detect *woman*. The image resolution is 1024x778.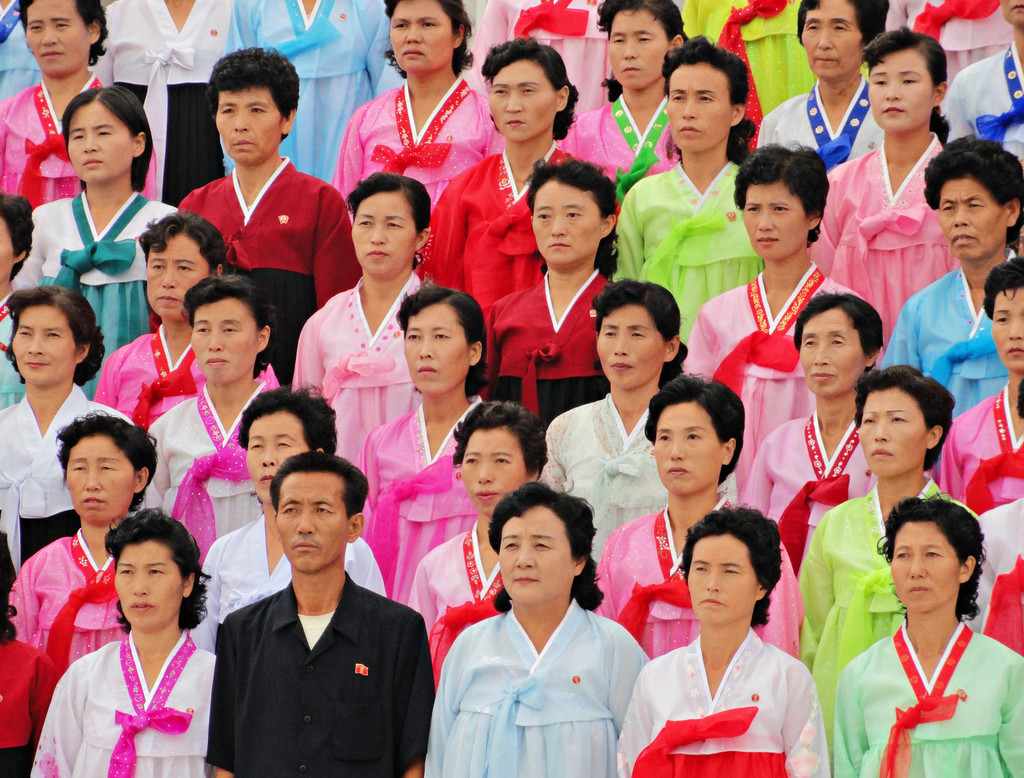
(748, 297, 890, 572).
